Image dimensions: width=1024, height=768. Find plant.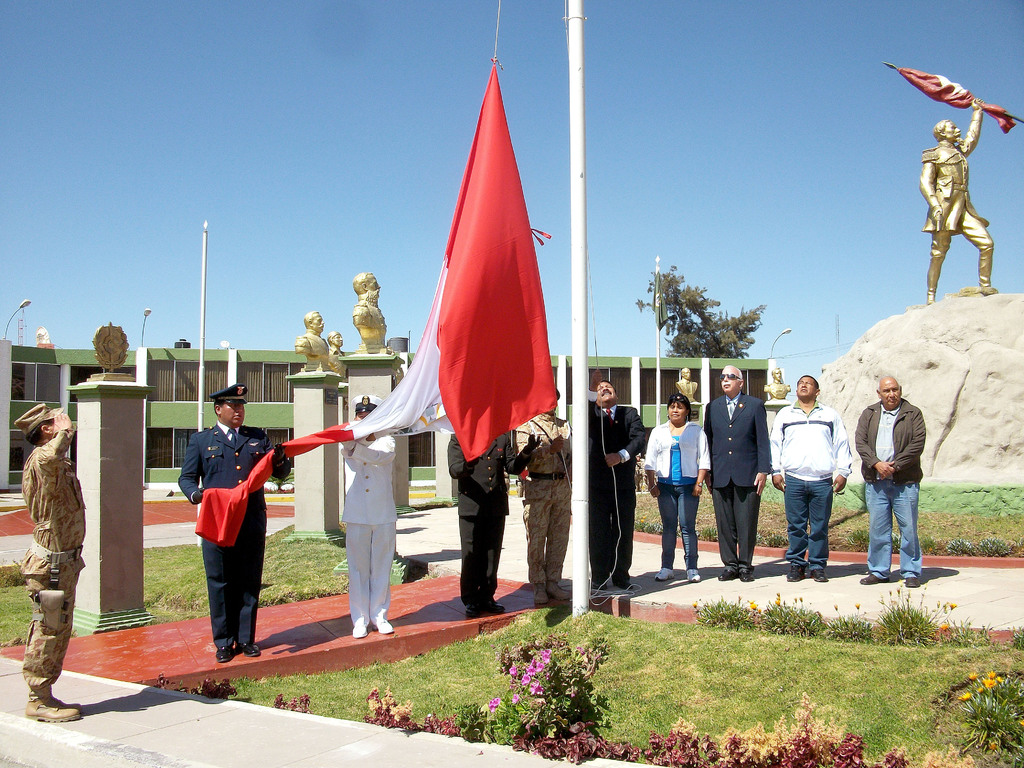
965:624:998:645.
